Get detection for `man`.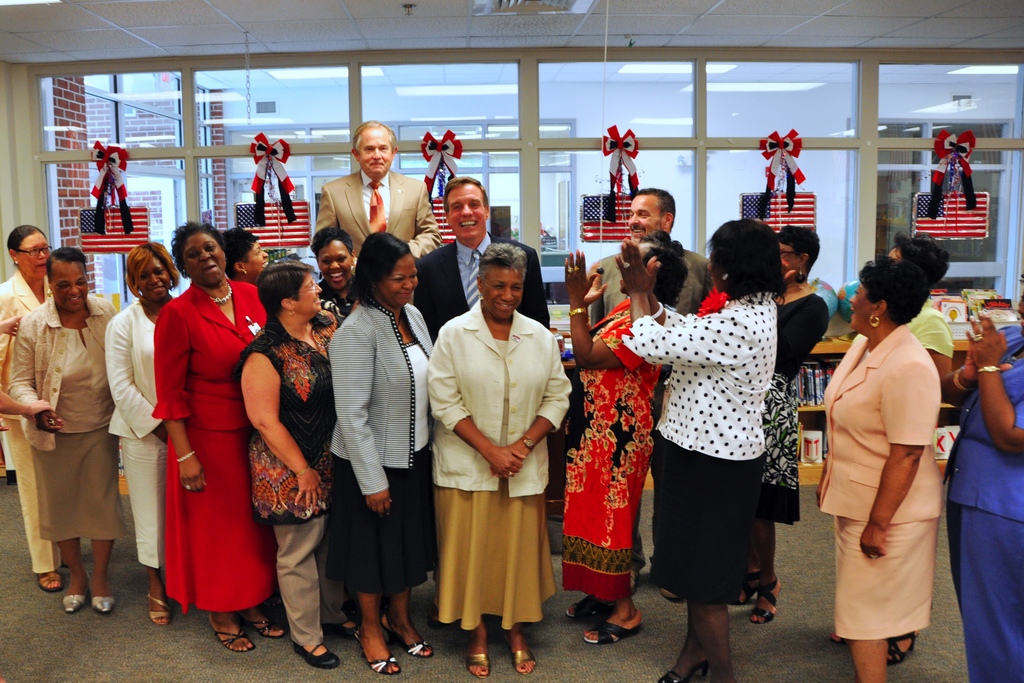
Detection: detection(316, 120, 440, 256).
